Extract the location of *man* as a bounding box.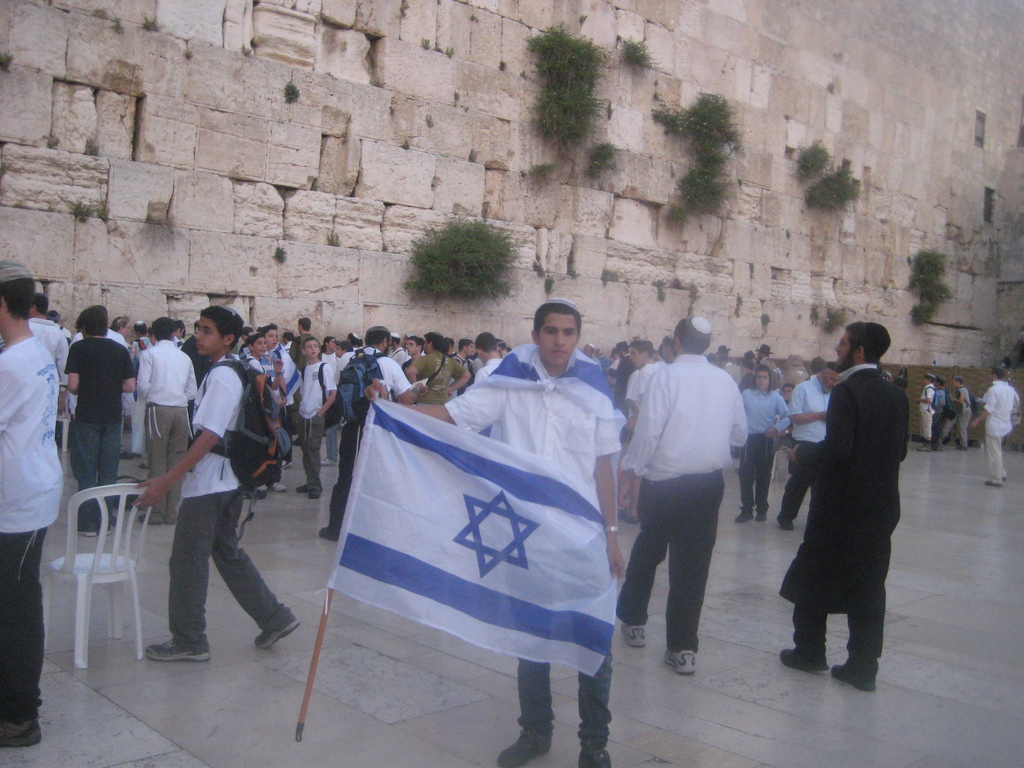
(left=407, top=329, right=470, bottom=406).
